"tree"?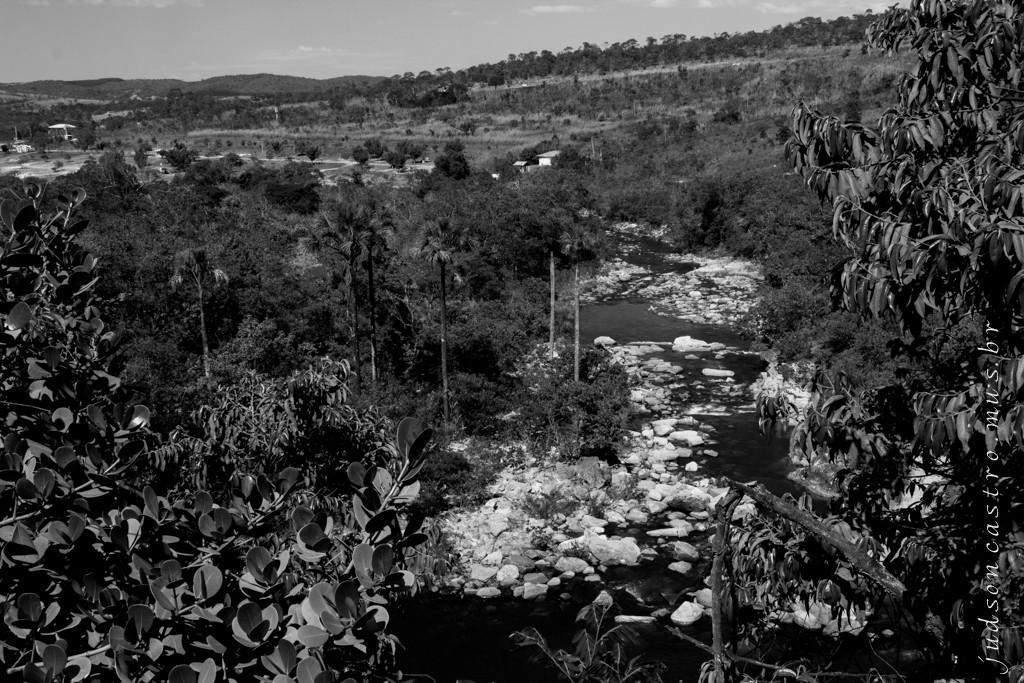
bbox=(172, 146, 190, 172)
